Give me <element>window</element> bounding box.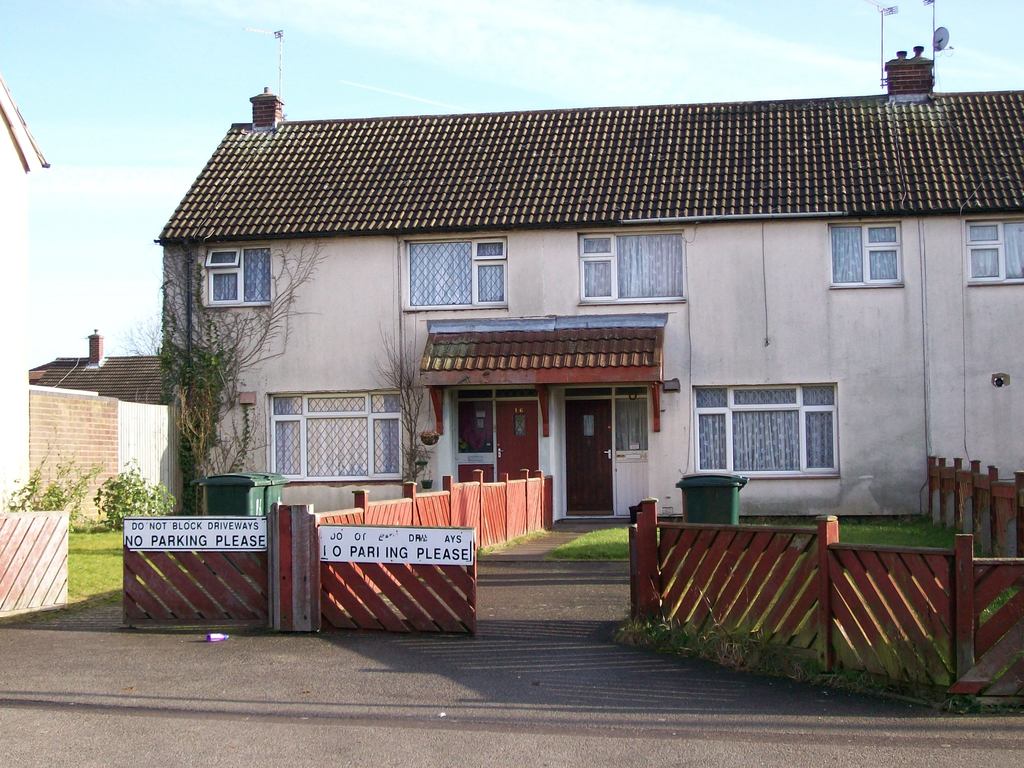
bbox(266, 393, 402, 479).
